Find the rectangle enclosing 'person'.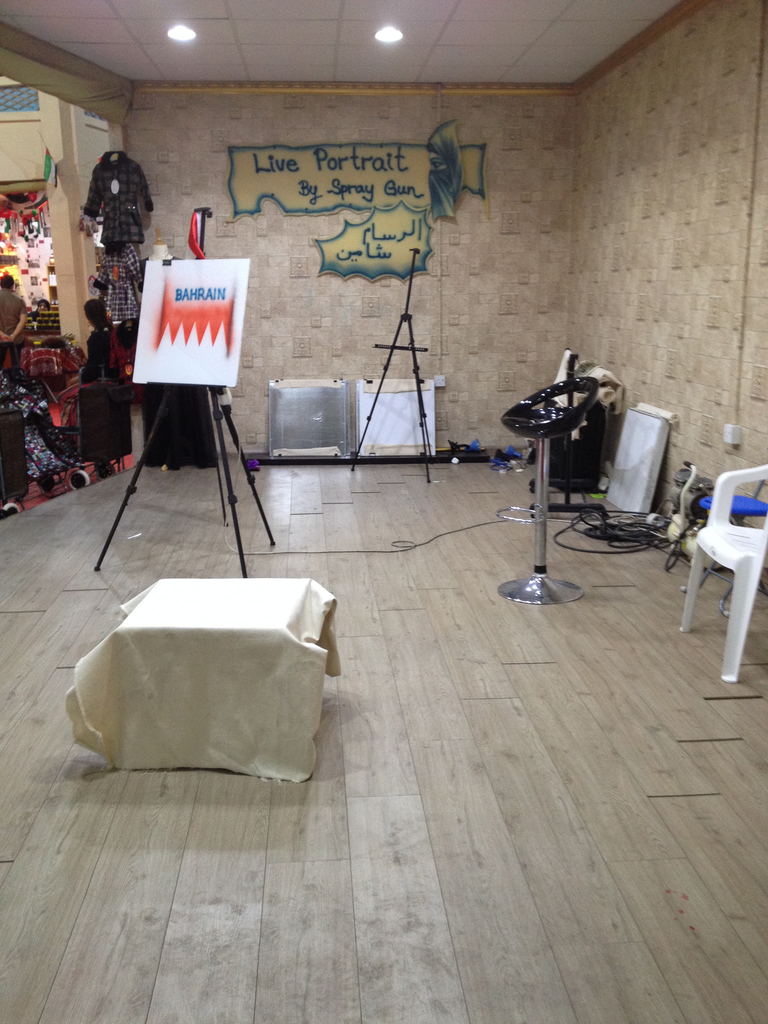
region(0, 270, 27, 357).
